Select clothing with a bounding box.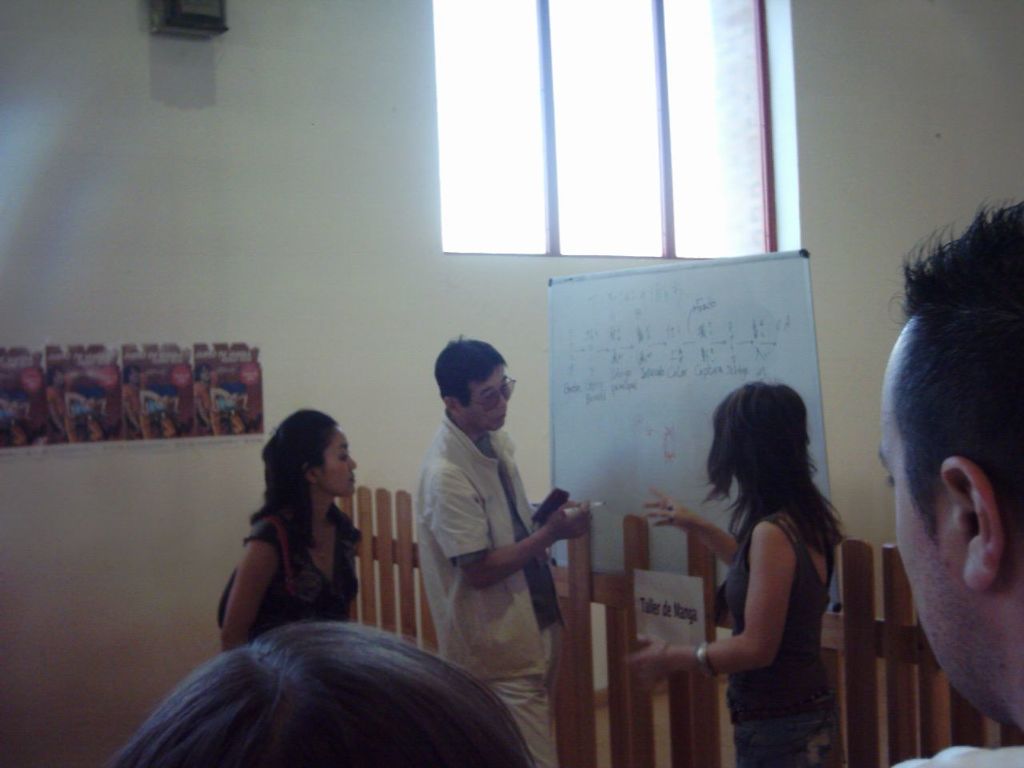
locate(398, 402, 582, 767).
